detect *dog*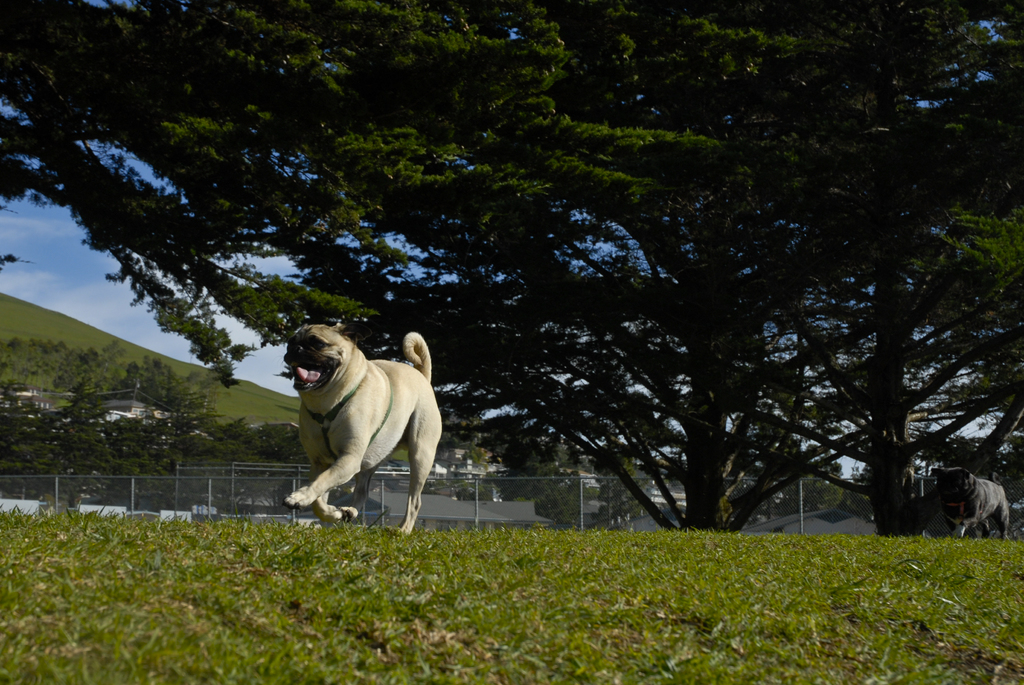
crop(926, 466, 1014, 543)
